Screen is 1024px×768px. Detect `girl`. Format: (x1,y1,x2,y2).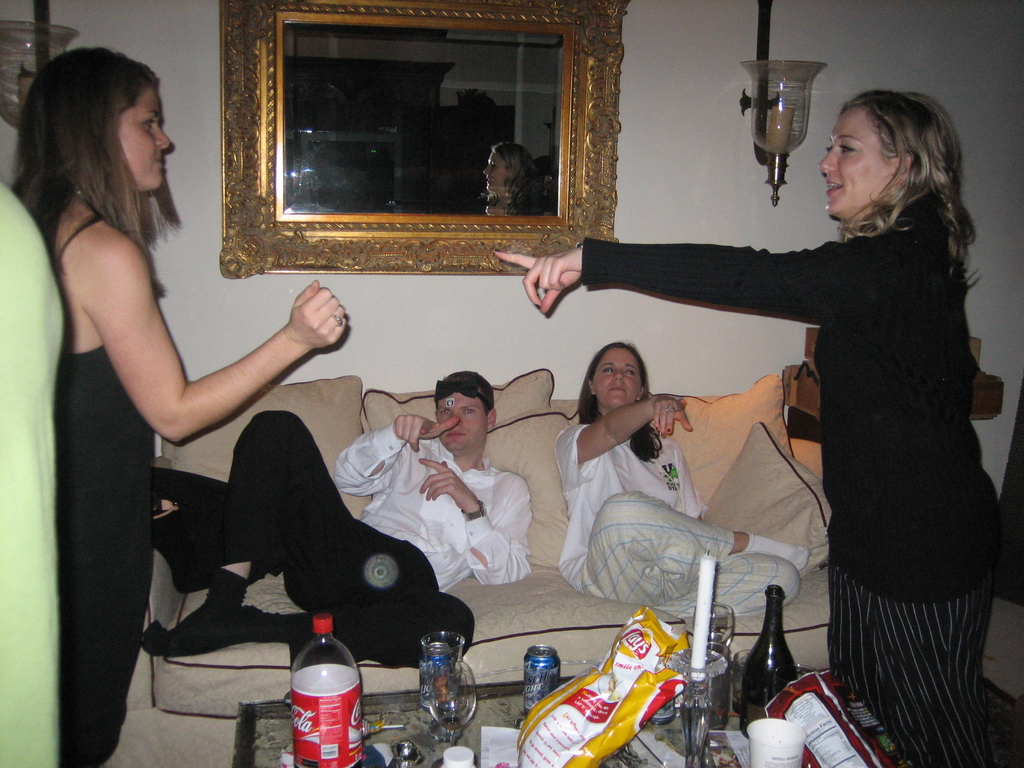
(10,51,346,765).
